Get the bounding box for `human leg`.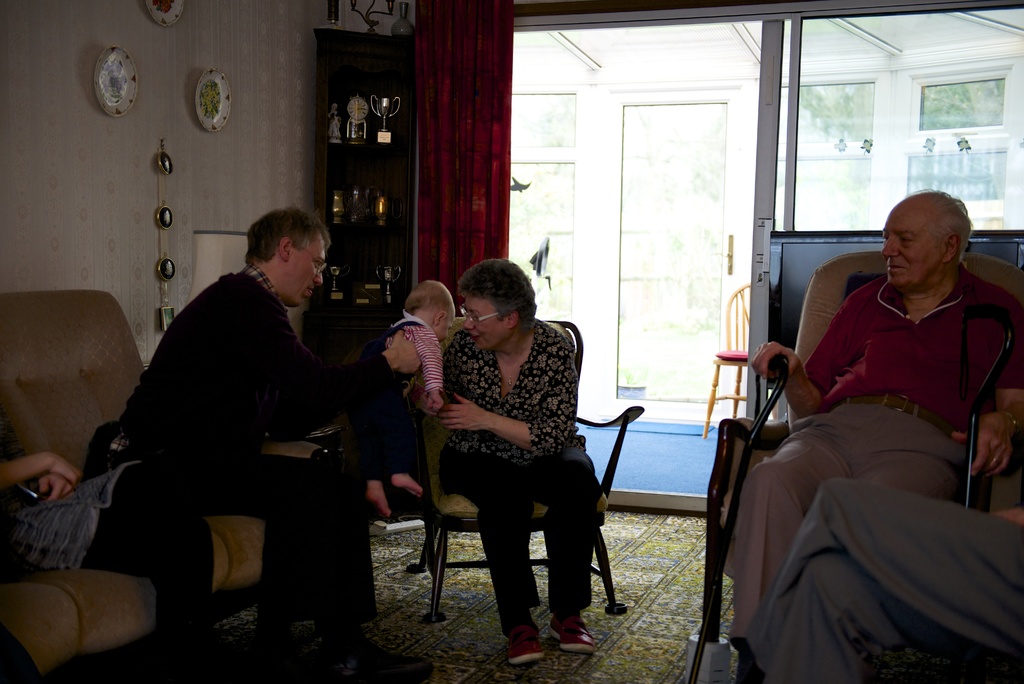
762:475:1023:682.
